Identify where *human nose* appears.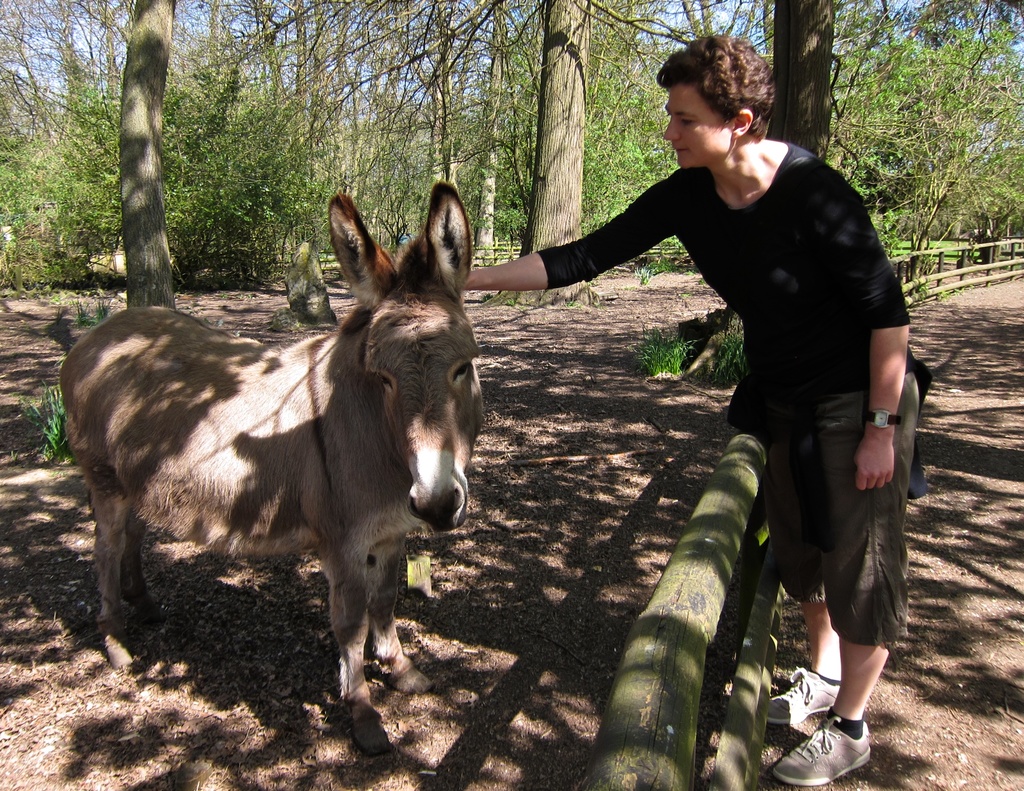
Appears at [left=664, top=118, right=683, bottom=140].
